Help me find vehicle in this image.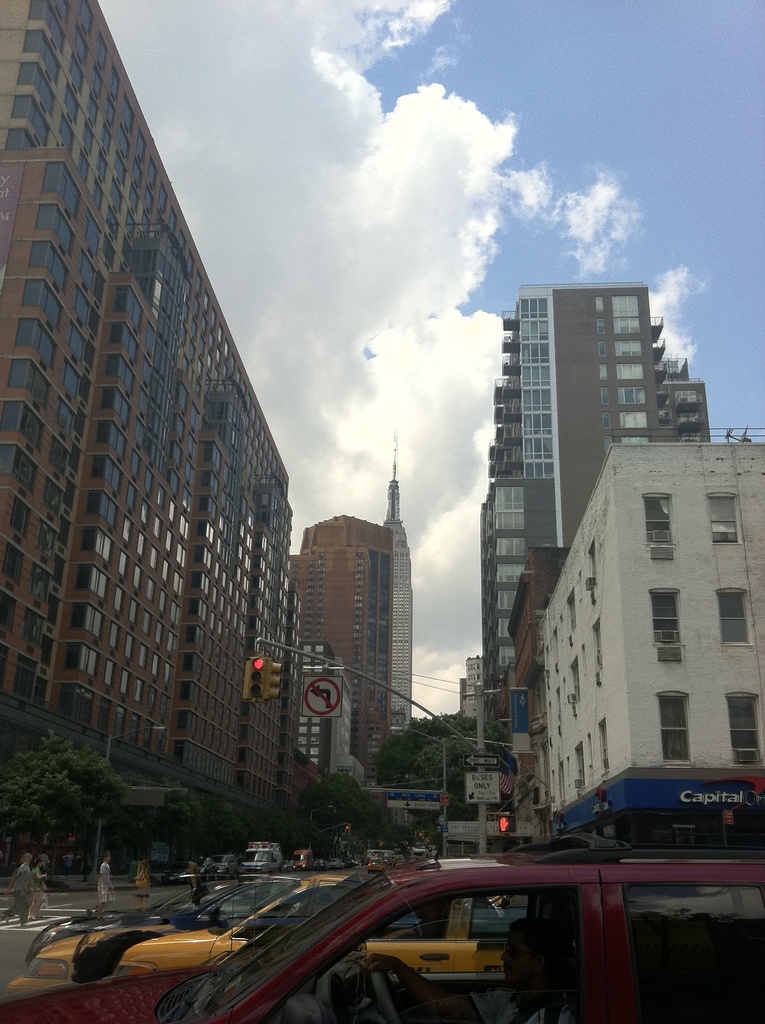
Found it: <region>414, 846, 435, 863</region>.
